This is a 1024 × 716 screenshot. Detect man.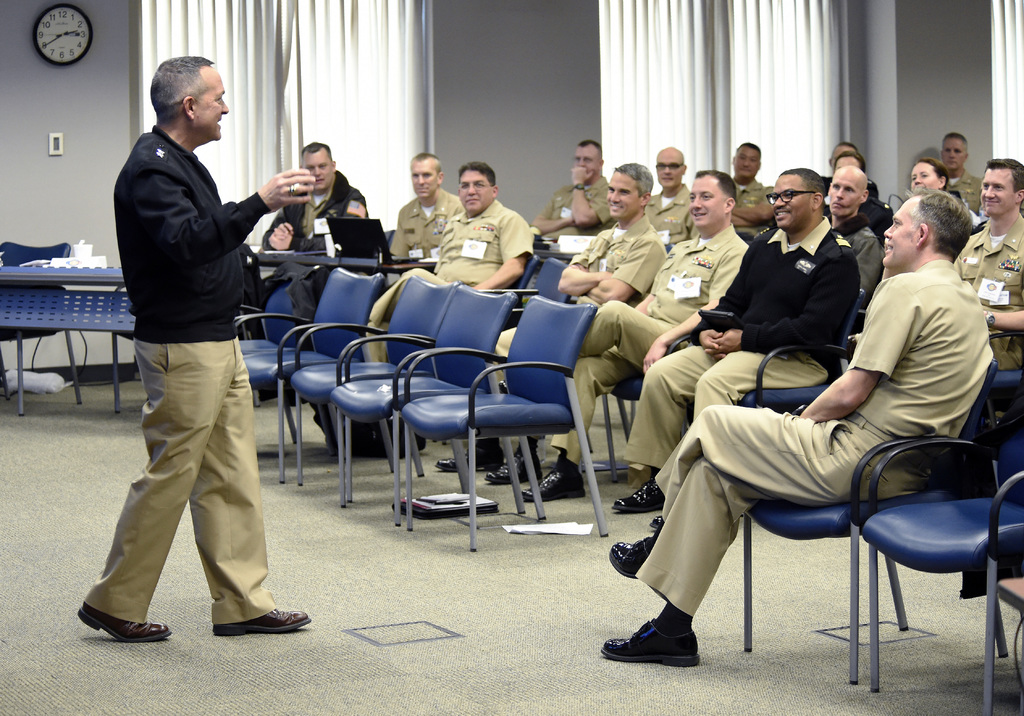
x1=598 y1=184 x2=998 y2=667.
